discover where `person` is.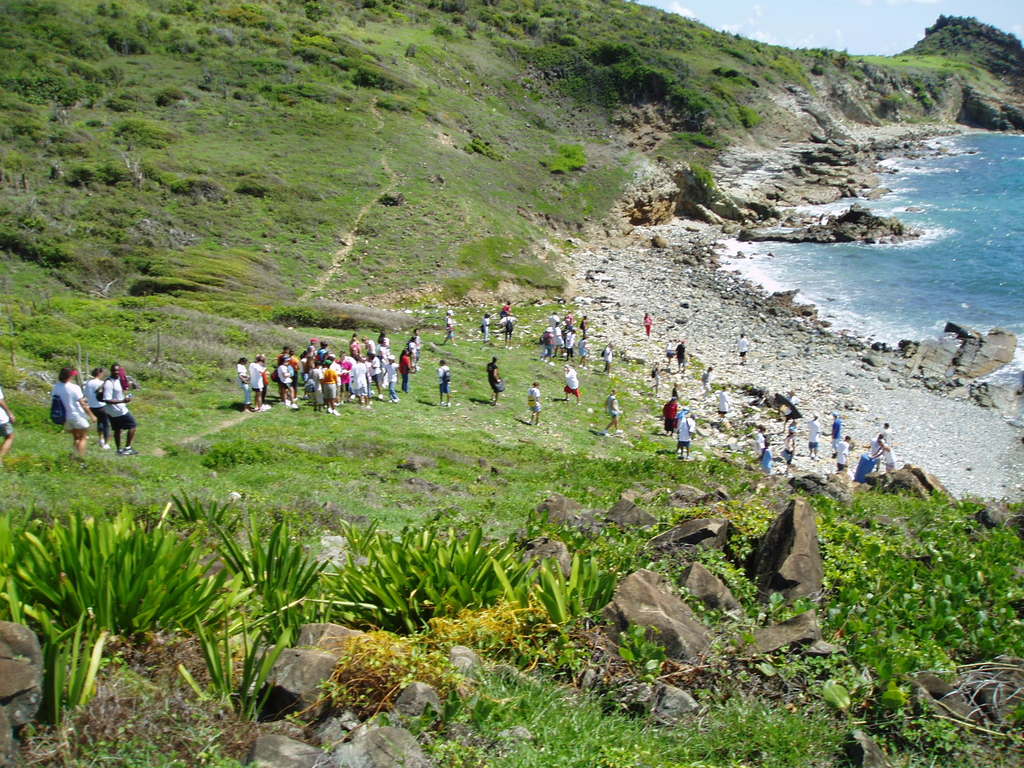
Discovered at <bbox>562, 362, 583, 407</bbox>.
